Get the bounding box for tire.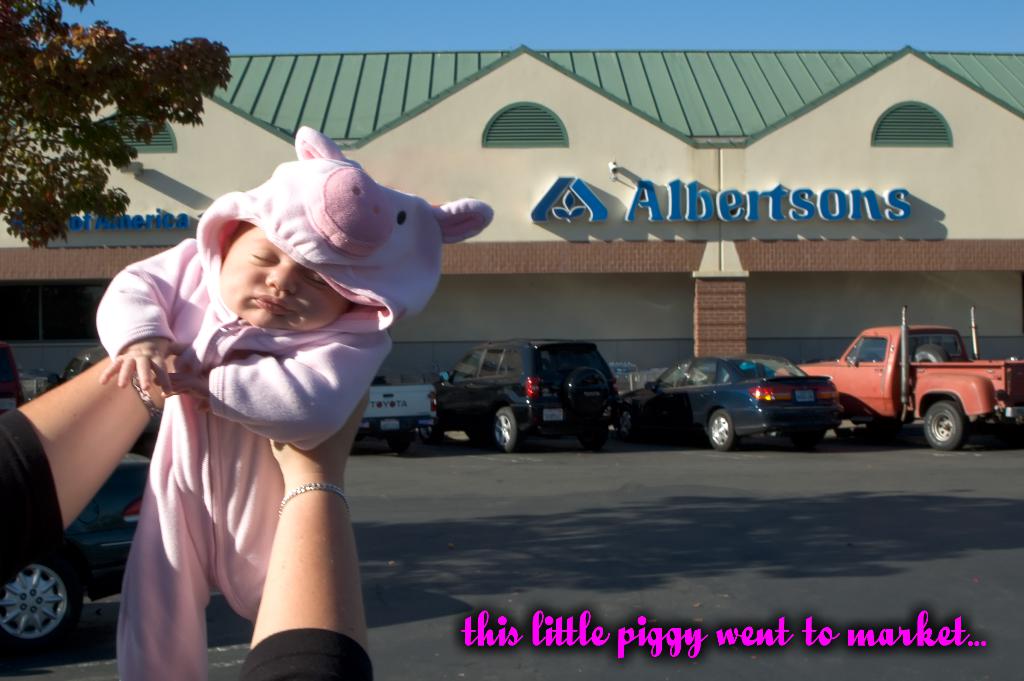
locate(616, 410, 632, 441).
